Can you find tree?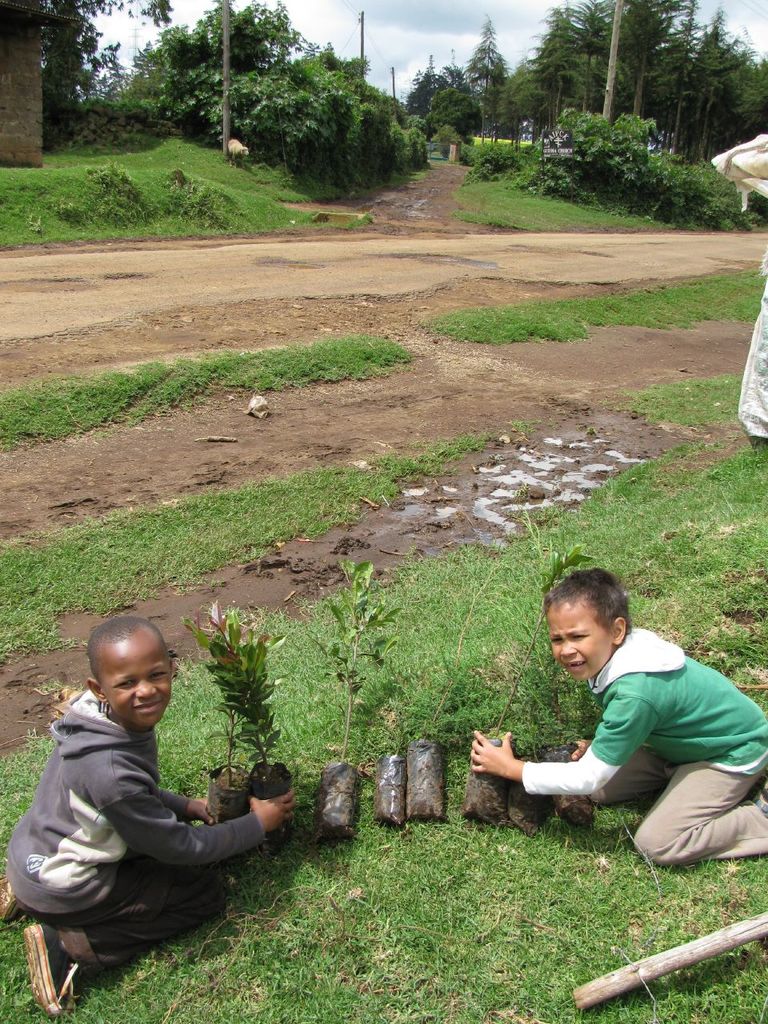
Yes, bounding box: {"x1": 0, "y1": 0, "x2": 73, "y2": 172}.
